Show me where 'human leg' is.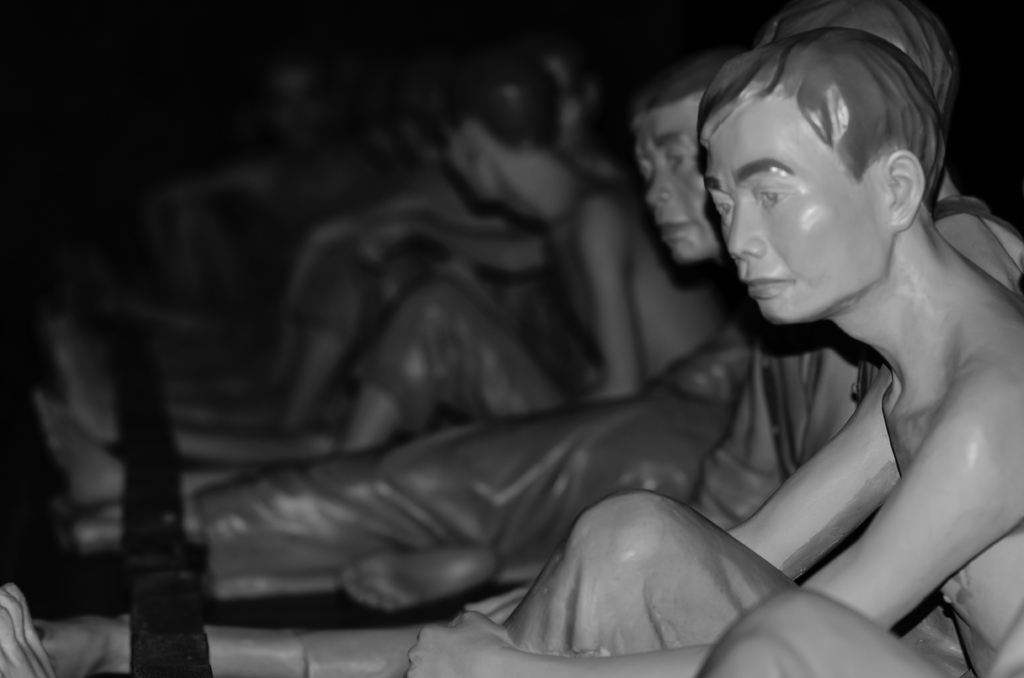
'human leg' is at 500 492 970 659.
